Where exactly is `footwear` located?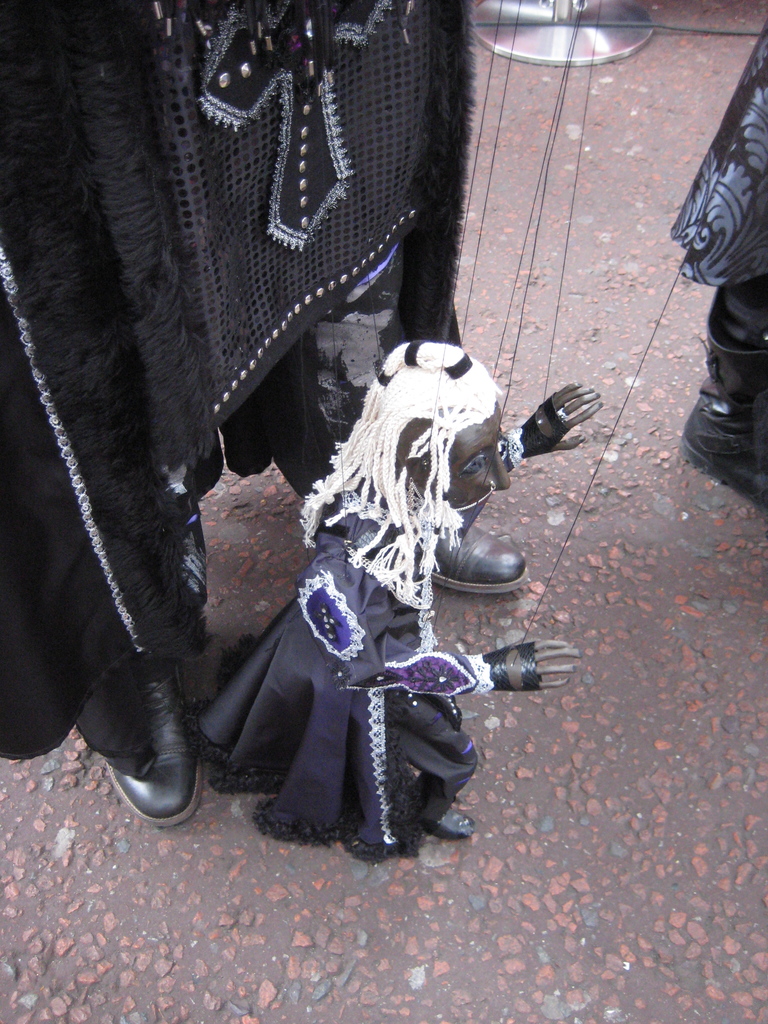
Its bounding box is pyautogui.locateOnScreen(432, 805, 476, 833).
